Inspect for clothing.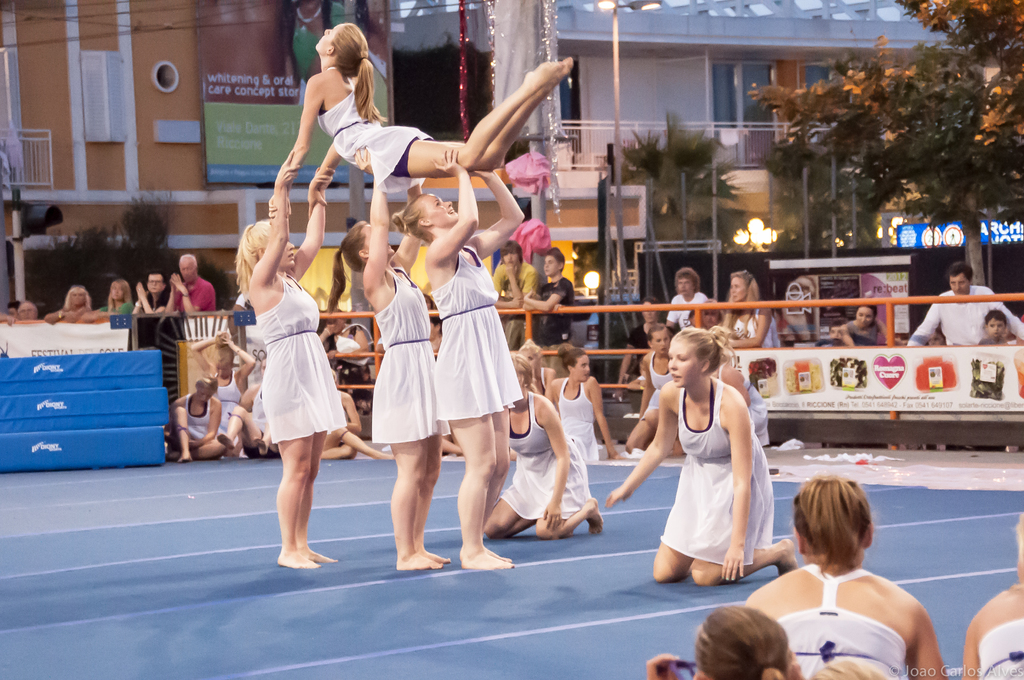
Inspection: BBox(248, 382, 268, 439).
